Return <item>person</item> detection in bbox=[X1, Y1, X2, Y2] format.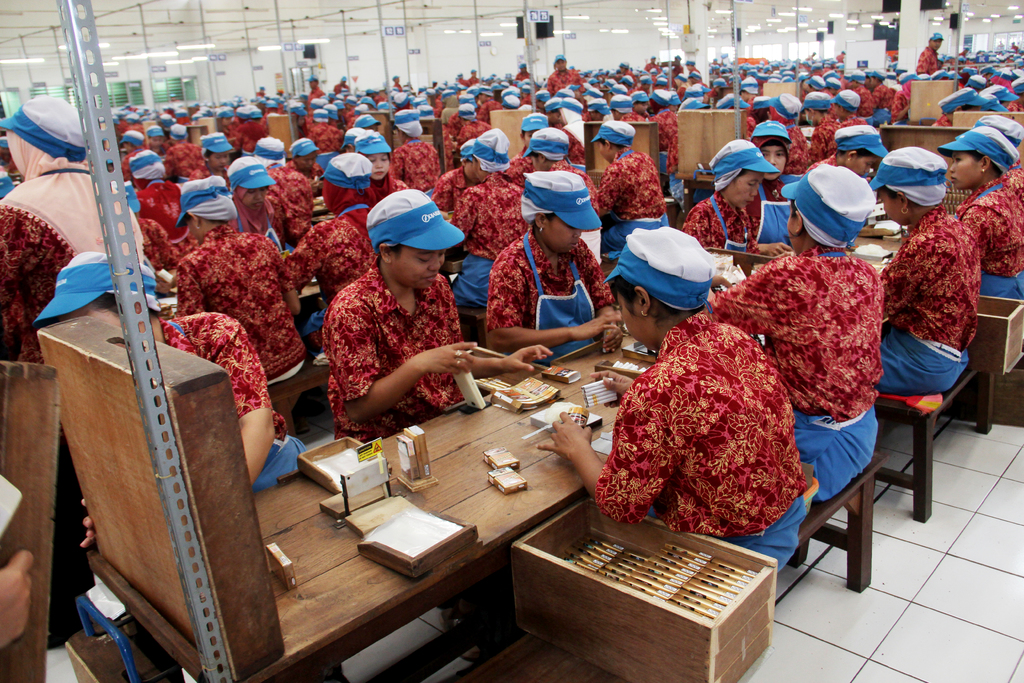
bbox=[321, 186, 556, 443].
